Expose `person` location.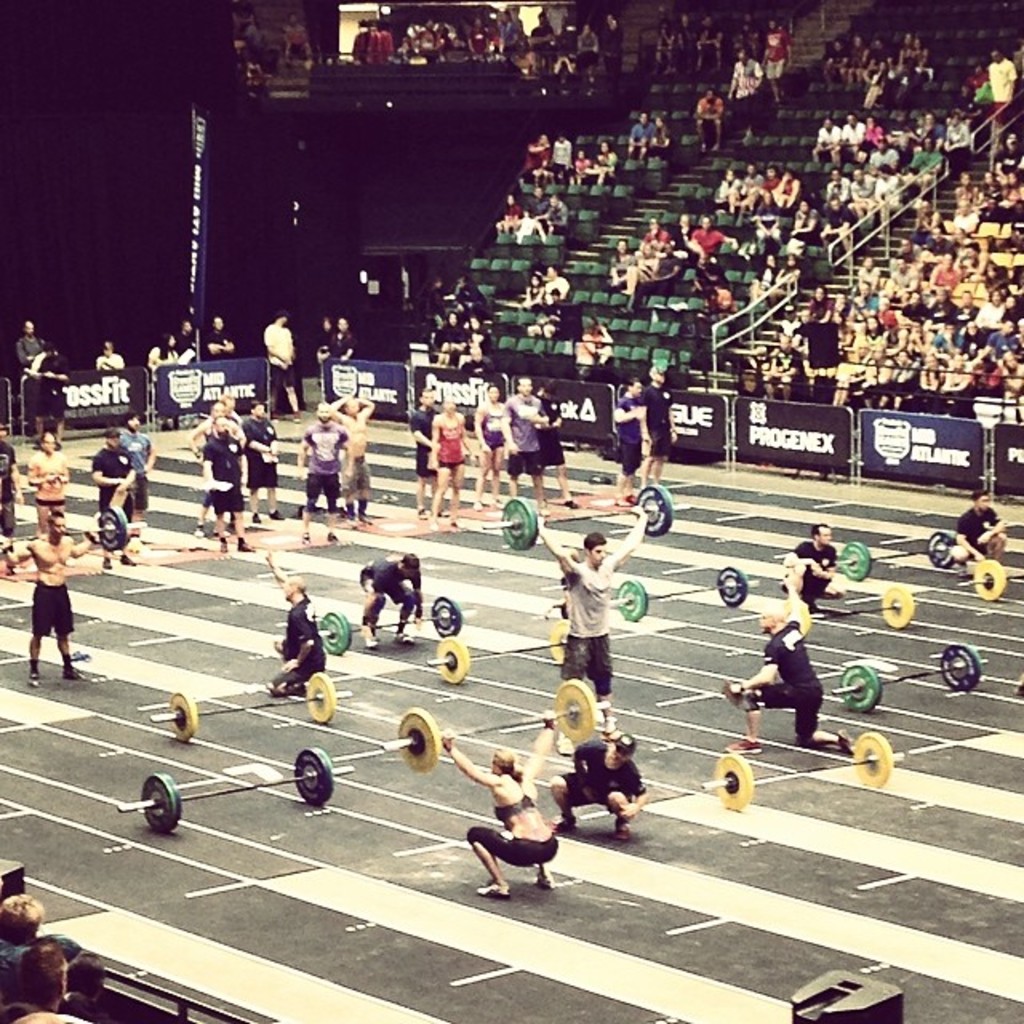
Exposed at bbox(502, 371, 549, 509).
